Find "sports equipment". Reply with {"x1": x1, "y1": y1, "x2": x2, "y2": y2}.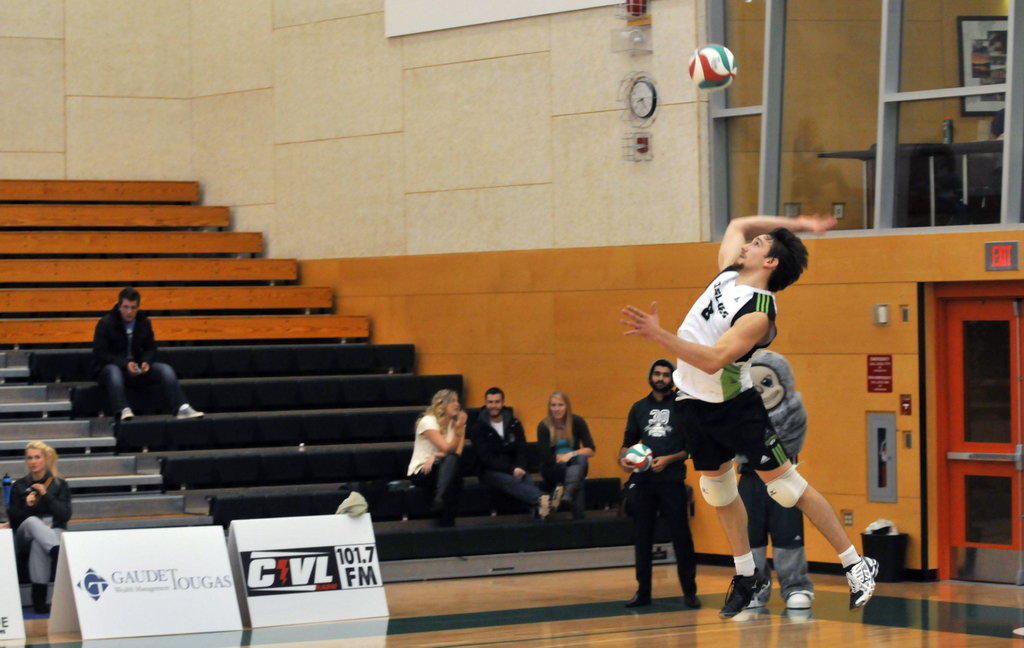
{"x1": 625, "y1": 442, "x2": 652, "y2": 471}.
